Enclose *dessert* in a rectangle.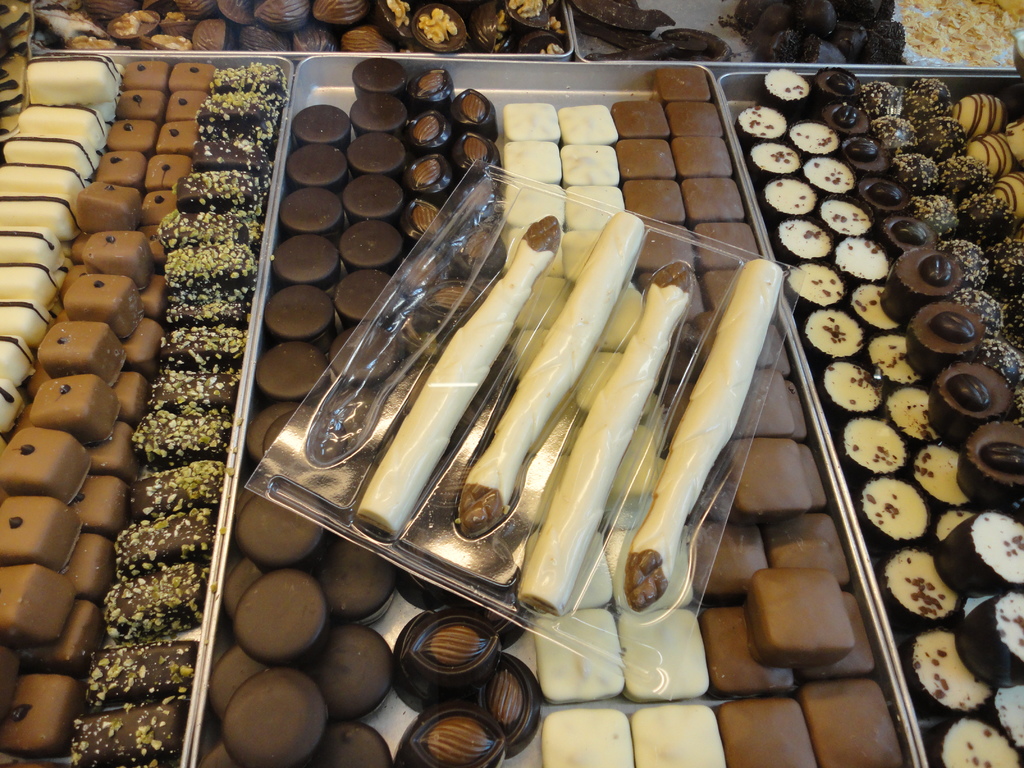
region(147, 374, 229, 425).
